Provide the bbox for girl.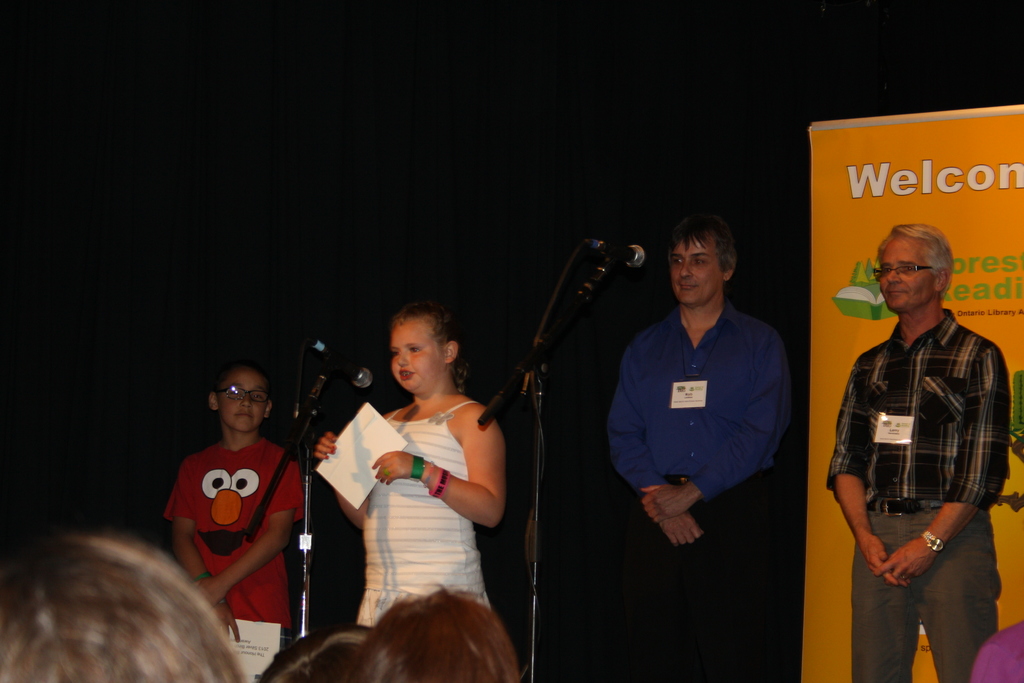
<bbox>319, 299, 508, 627</bbox>.
